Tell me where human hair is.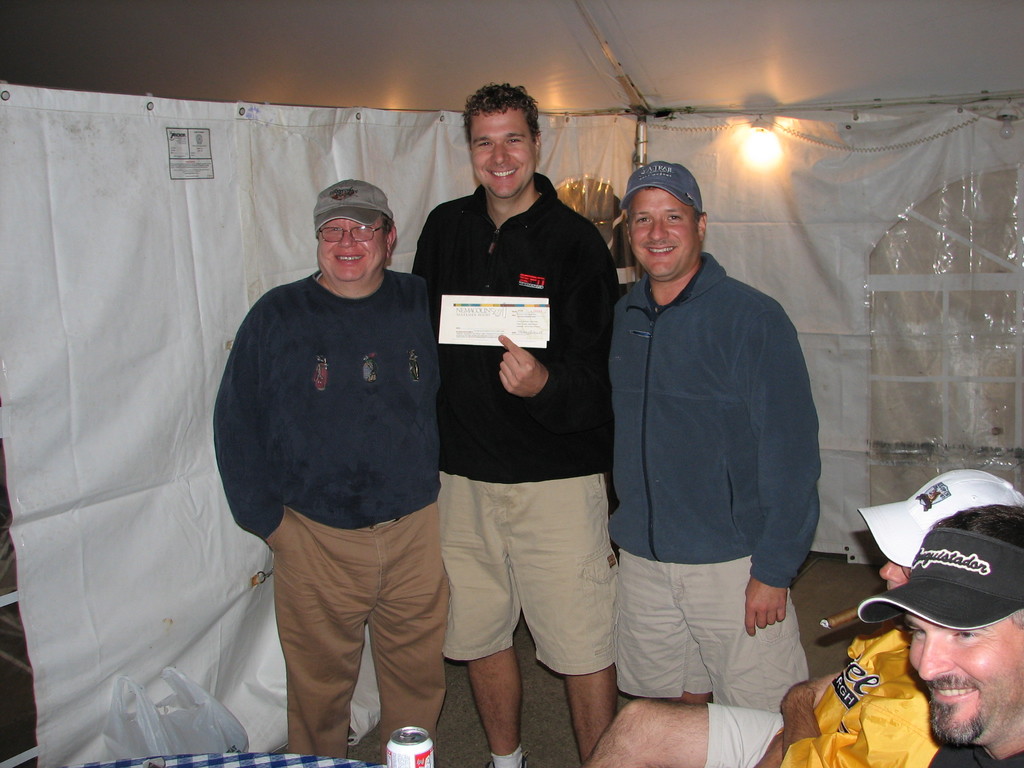
human hair is at {"left": 625, "top": 191, "right": 704, "bottom": 243}.
